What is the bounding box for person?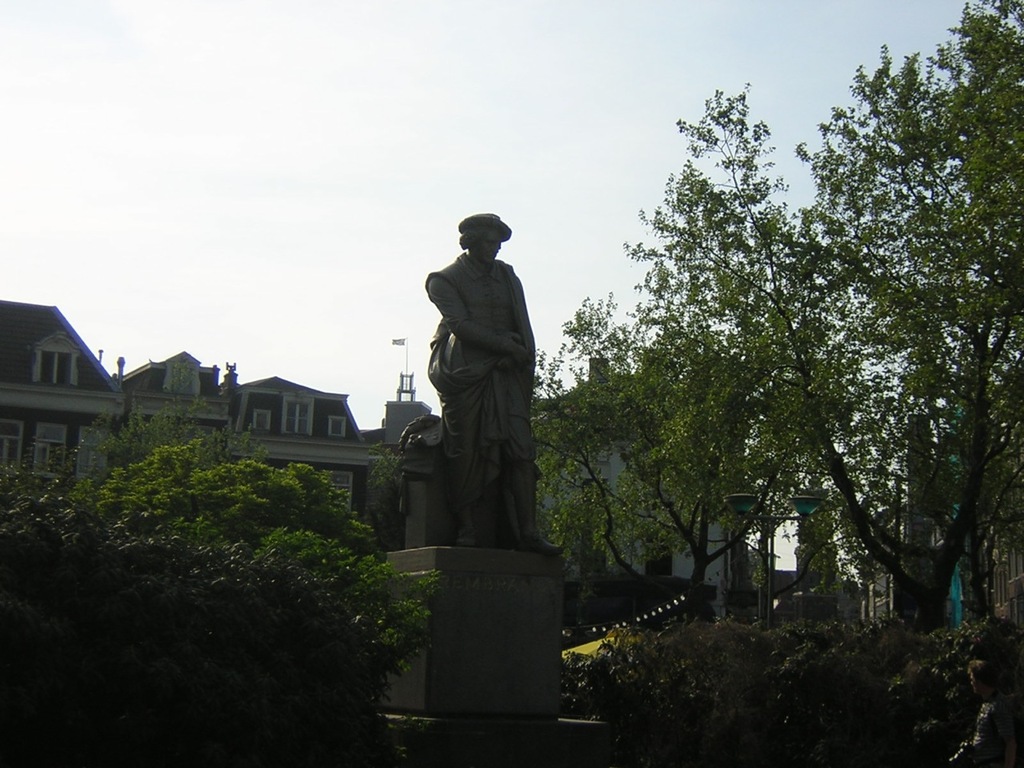
detection(426, 213, 566, 561).
